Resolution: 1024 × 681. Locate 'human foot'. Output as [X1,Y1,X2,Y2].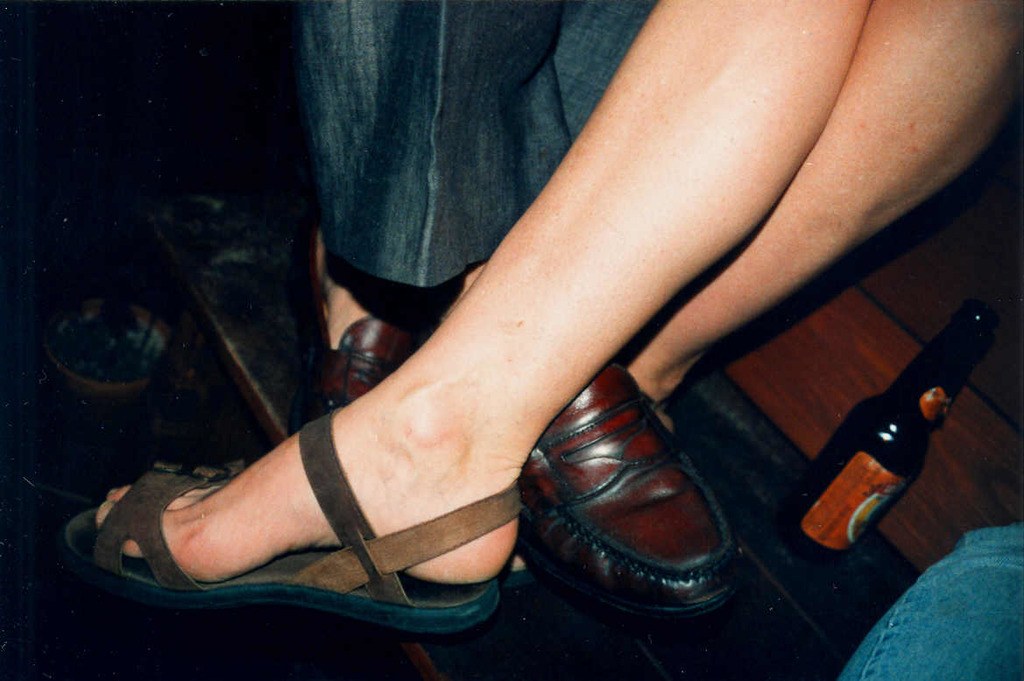
[92,365,521,581].
